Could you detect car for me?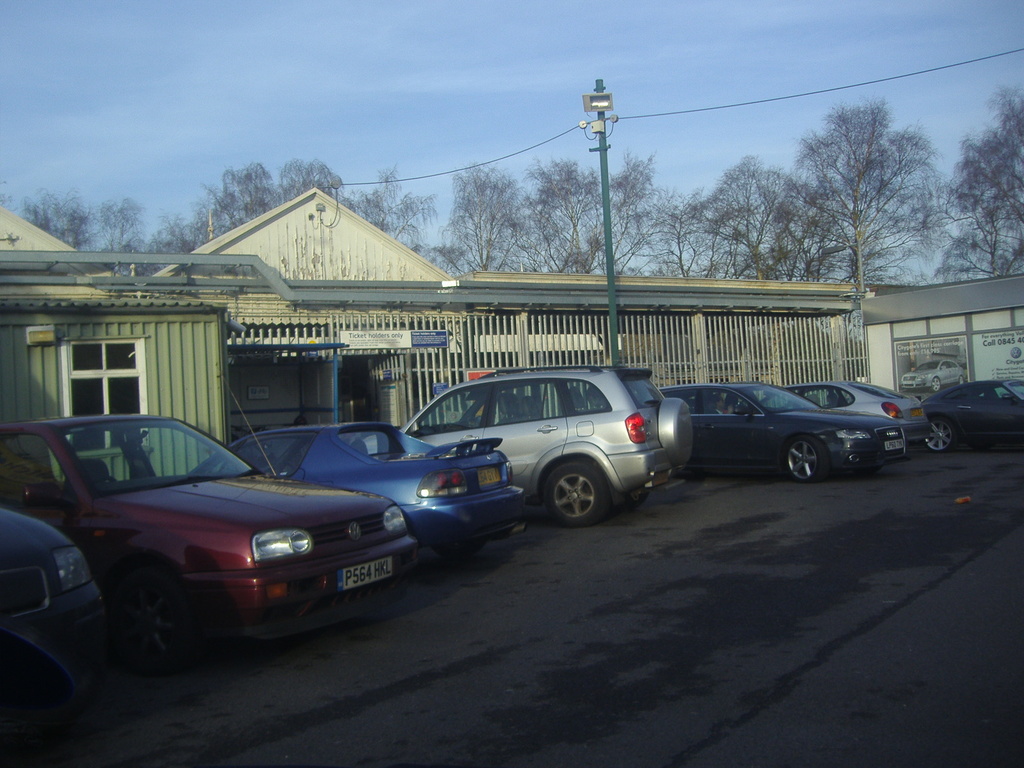
Detection result: x1=190 y1=419 x2=524 y2=573.
